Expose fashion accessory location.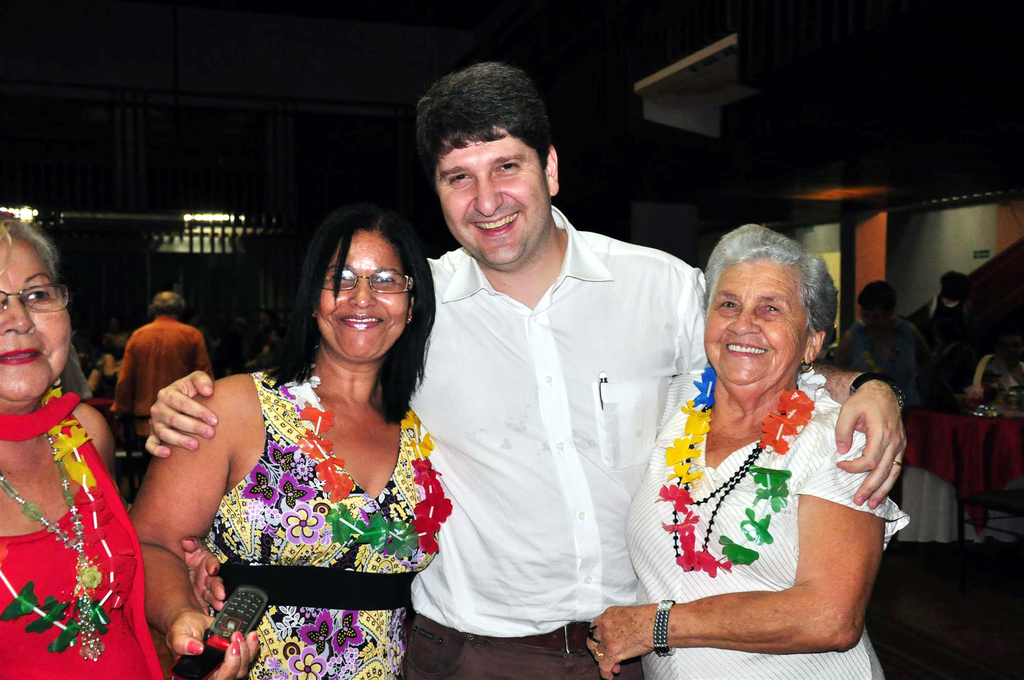
Exposed at <region>310, 309, 319, 320</region>.
